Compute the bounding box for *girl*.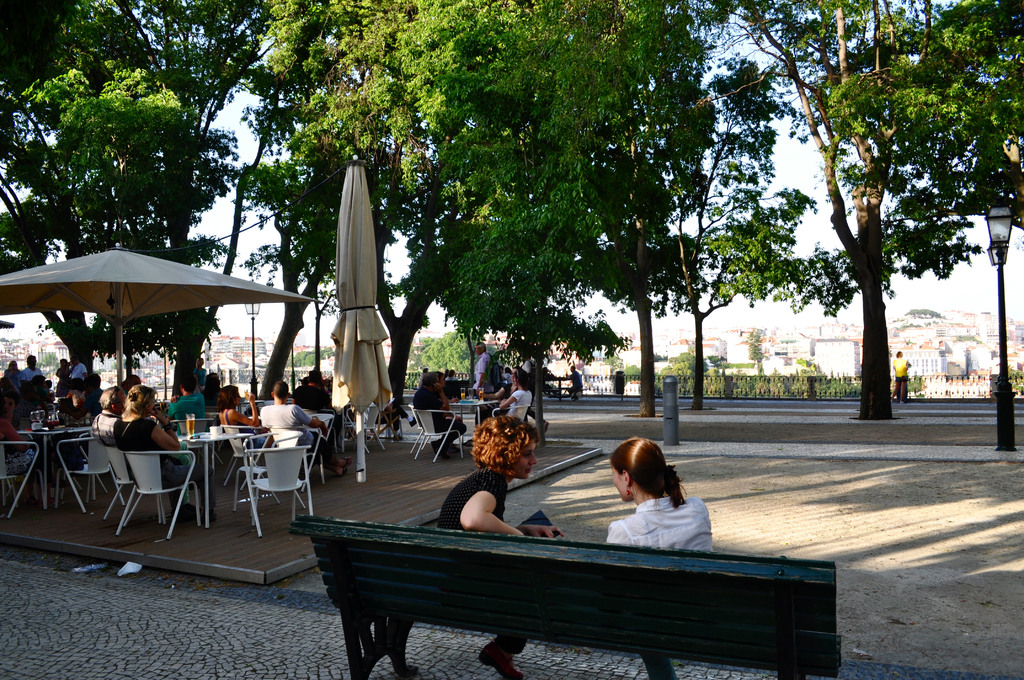
(left=437, top=415, right=562, bottom=679).
